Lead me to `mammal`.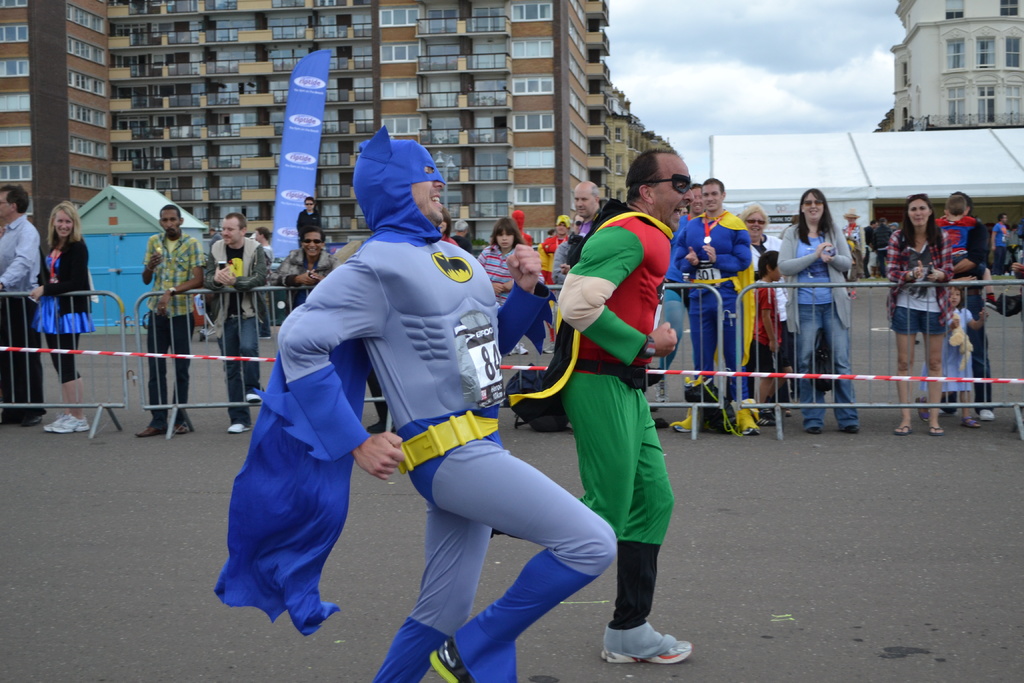
Lead to [x1=436, y1=204, x2=460, y2=249].
